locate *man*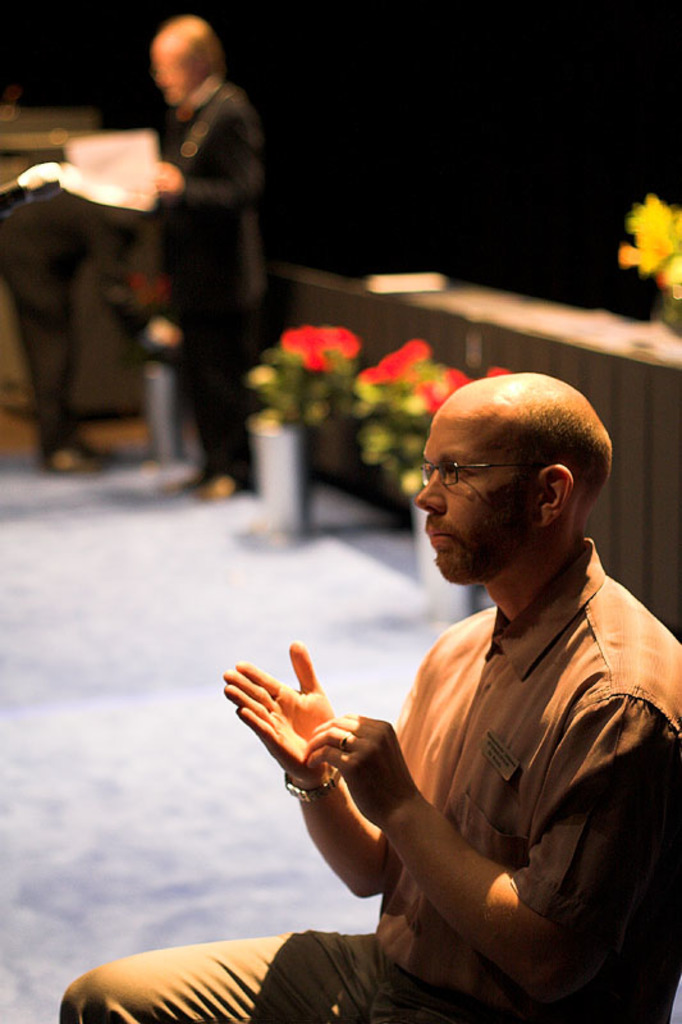
[left=0, top=151, right=173, bottom=498]
